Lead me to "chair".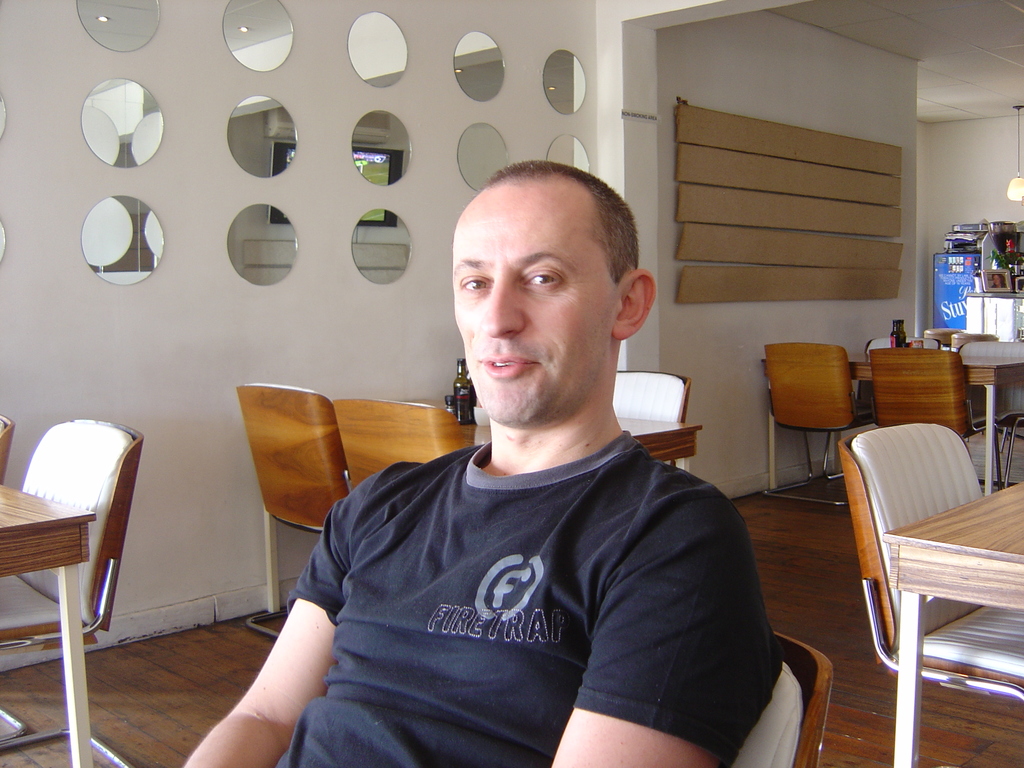
Lead to {"x1": 758, "y1": 341, "x2": 850, "y2": 509}.
